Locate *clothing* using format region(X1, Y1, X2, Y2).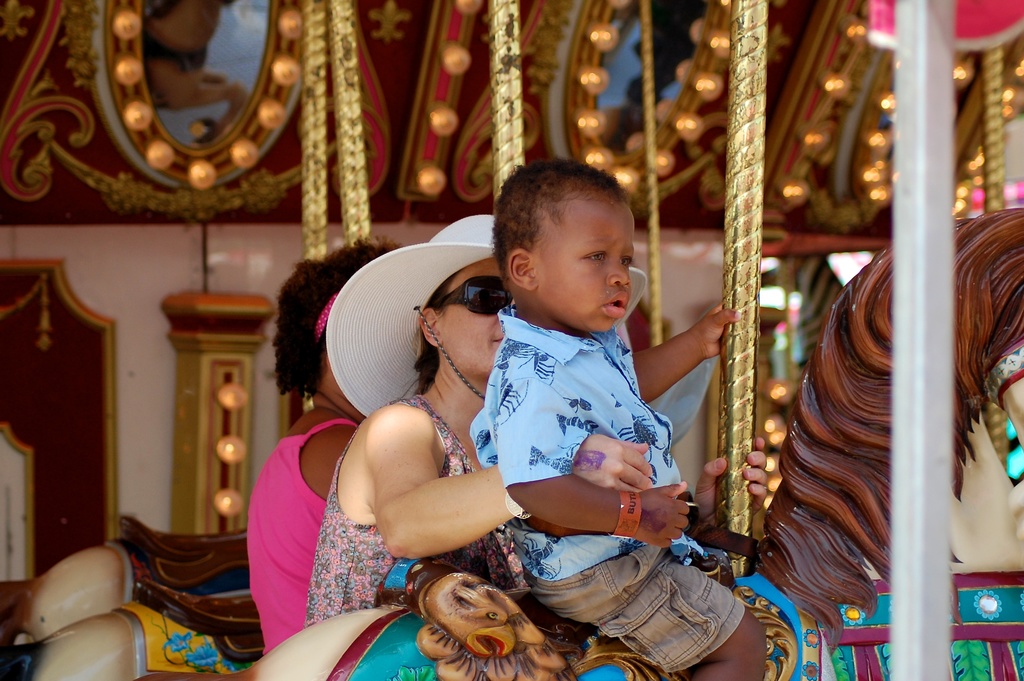
region(307, 388, 530, 624).
